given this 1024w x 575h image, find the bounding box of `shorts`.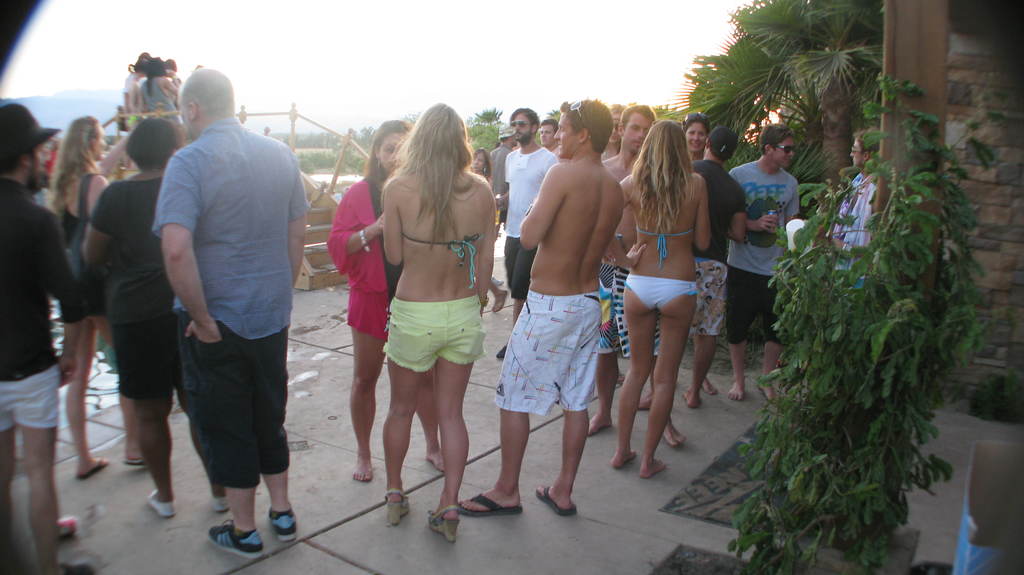
bbox=(181, 320, 290, 487).
